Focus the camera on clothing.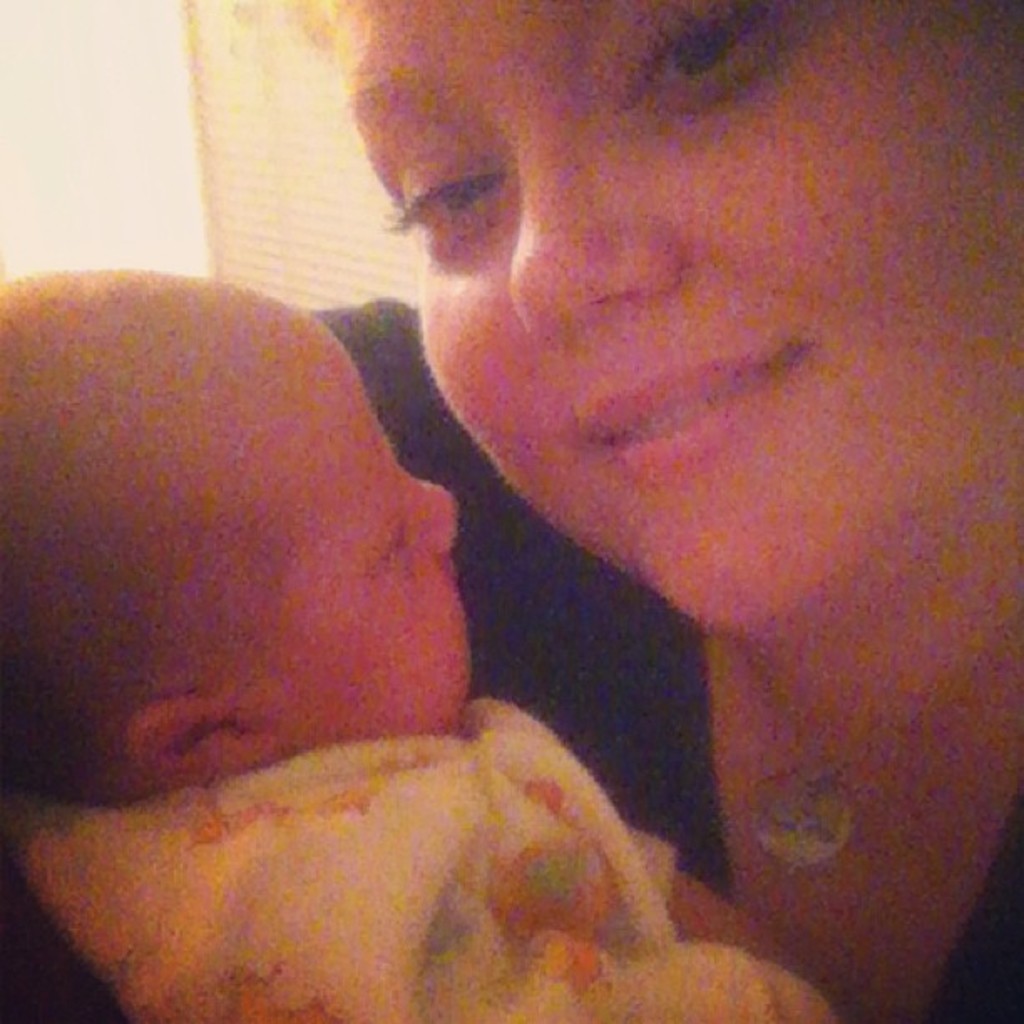
Focus region: region(7, 706, 835, 1022).
